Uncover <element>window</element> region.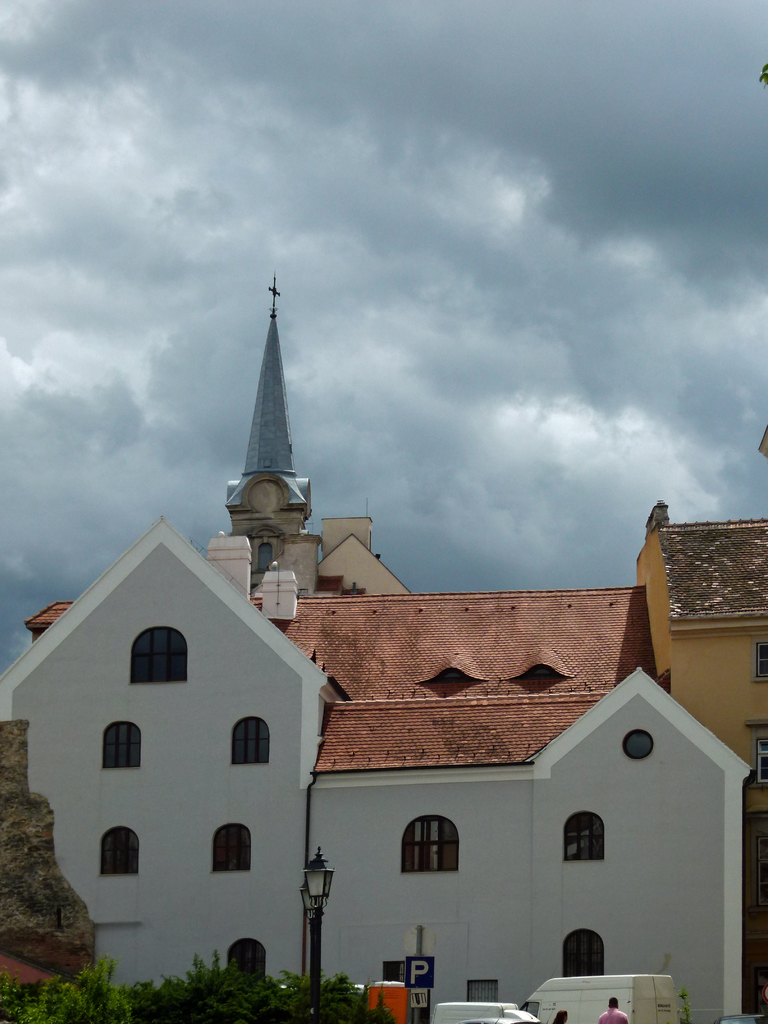
Uncovered: (x1=102, y1=724, x2=141, y2=771).
